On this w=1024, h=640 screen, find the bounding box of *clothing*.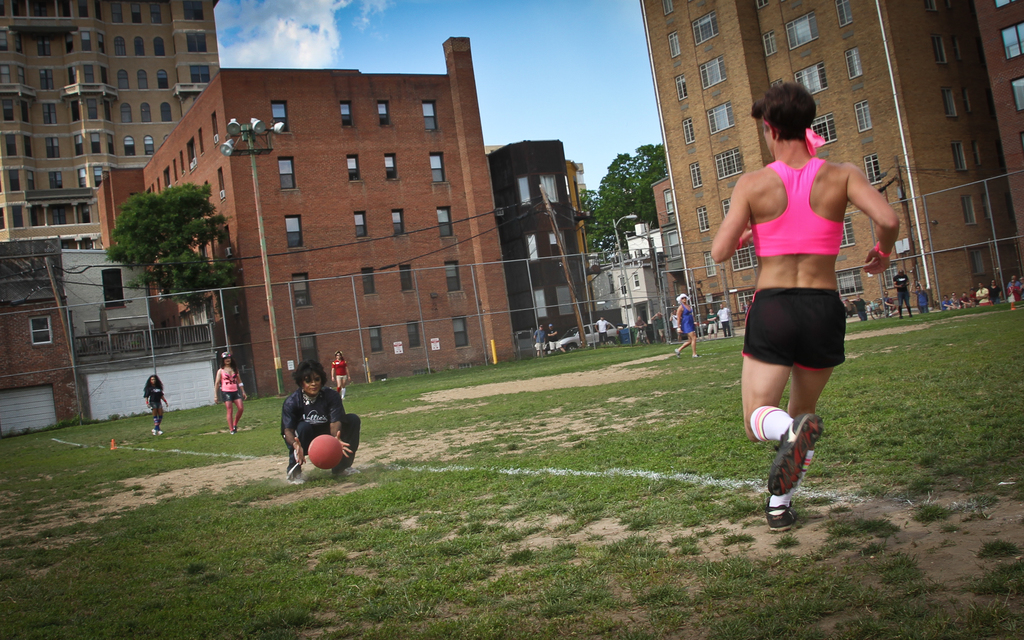
Bounding box: 735 152 877 386.
